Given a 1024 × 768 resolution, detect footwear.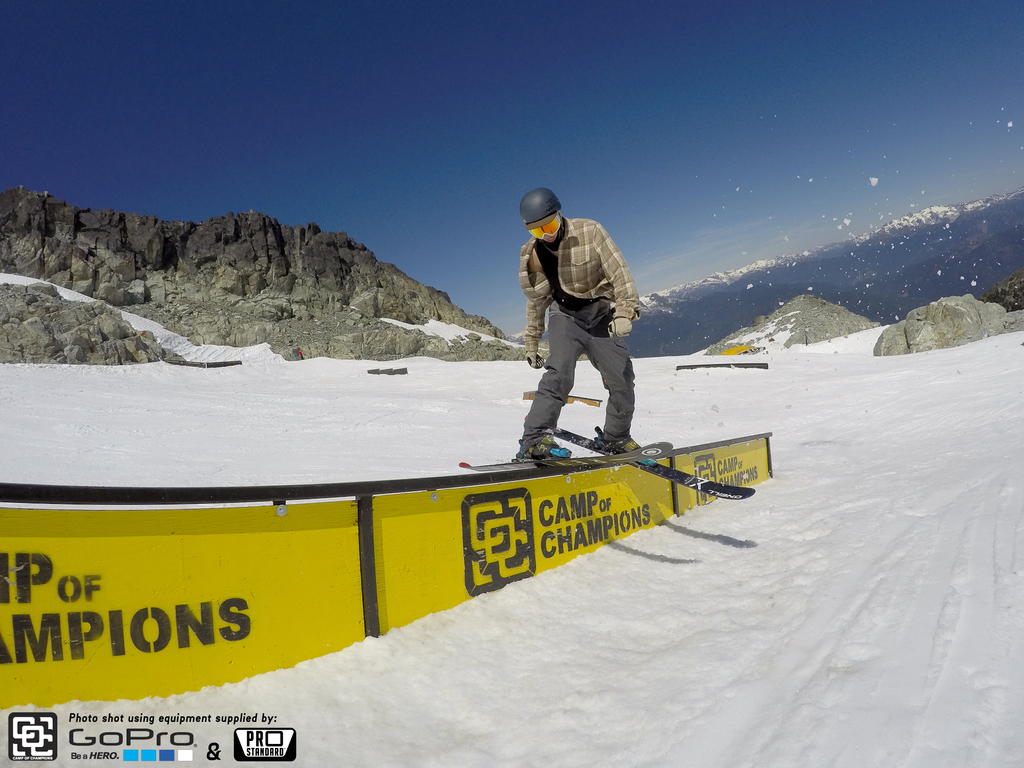
595/442/639/455.
